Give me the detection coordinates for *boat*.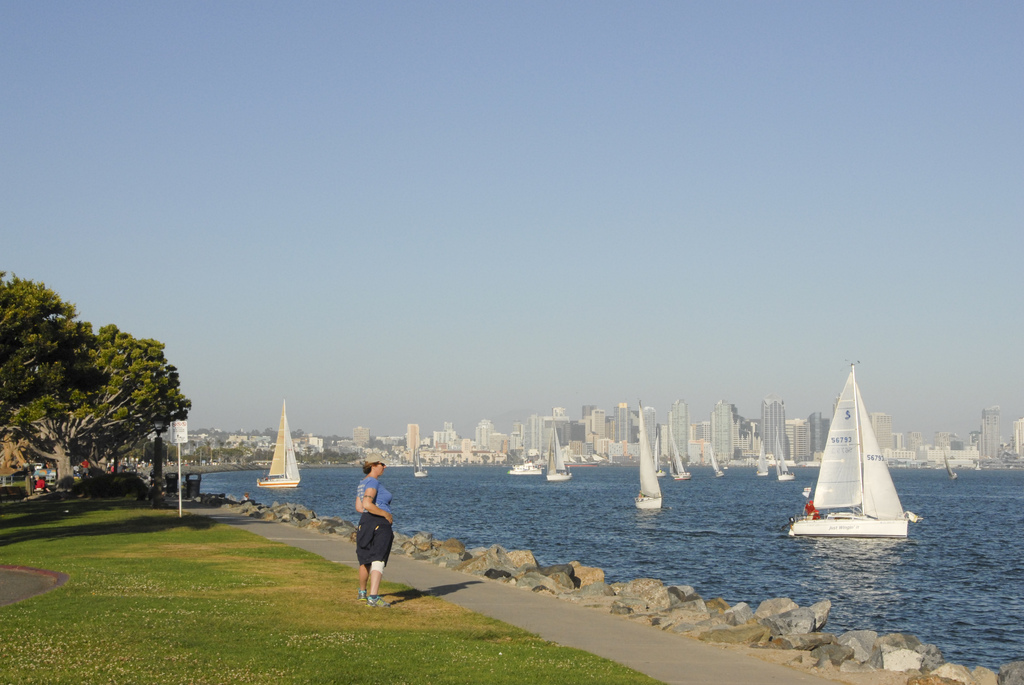
bbox=[666, 431, 690, 482].
